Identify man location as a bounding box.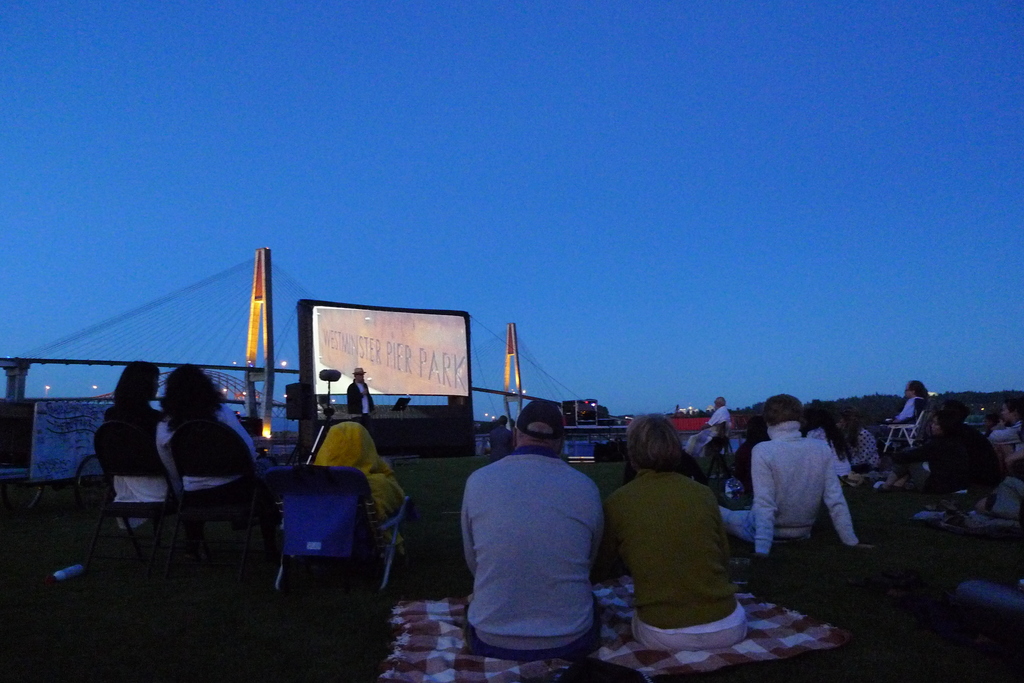
region(452, 406, 625, 670).
